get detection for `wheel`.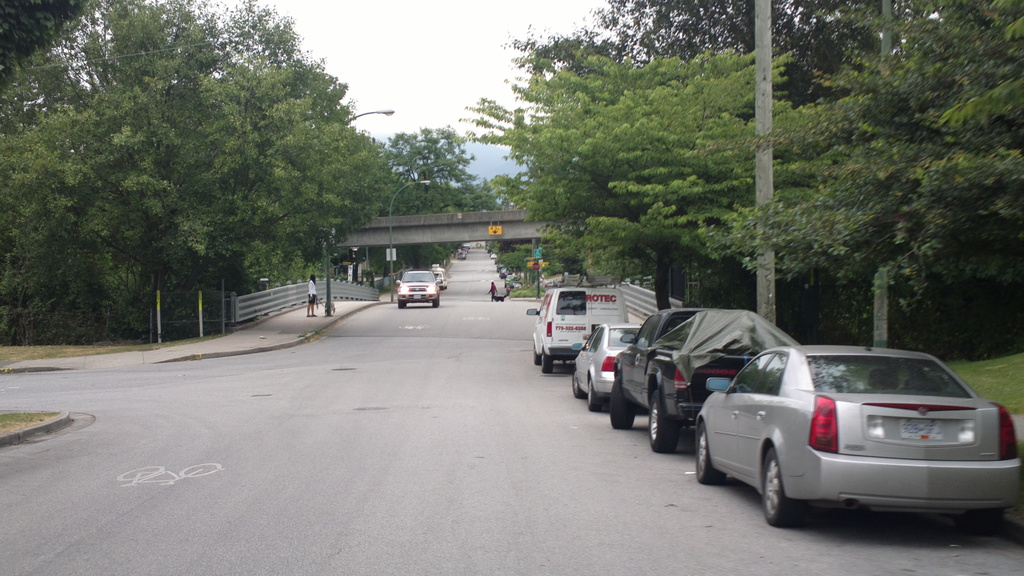
Detection: [left=610, top=377, right=637, bottom=435].
